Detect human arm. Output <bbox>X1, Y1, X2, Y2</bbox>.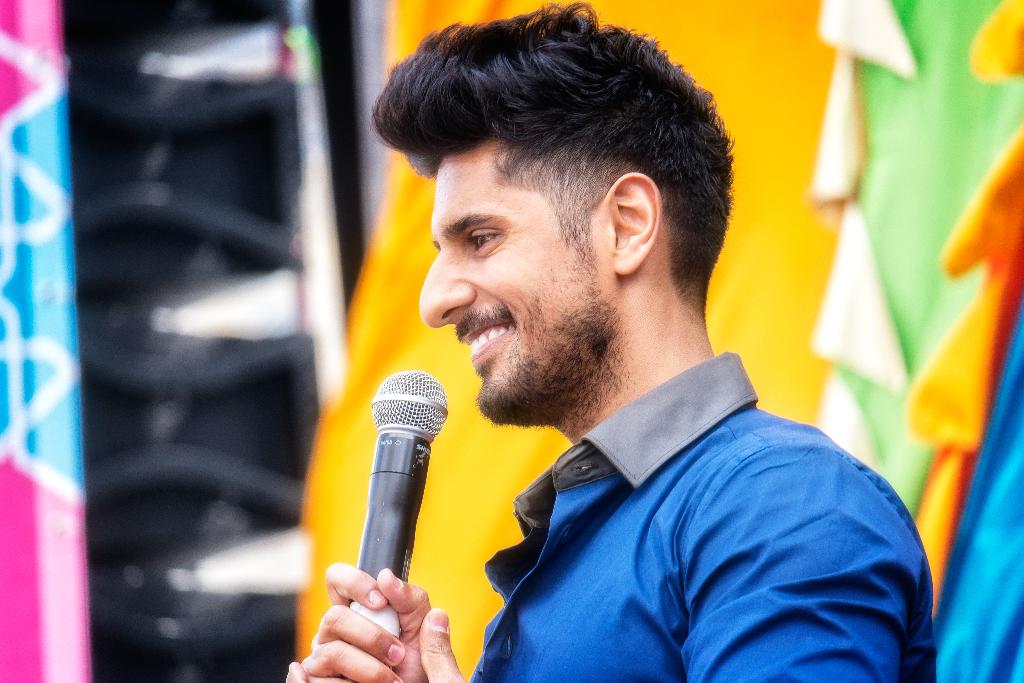
<bbox>282, 443, 913, 679</bbox>.
